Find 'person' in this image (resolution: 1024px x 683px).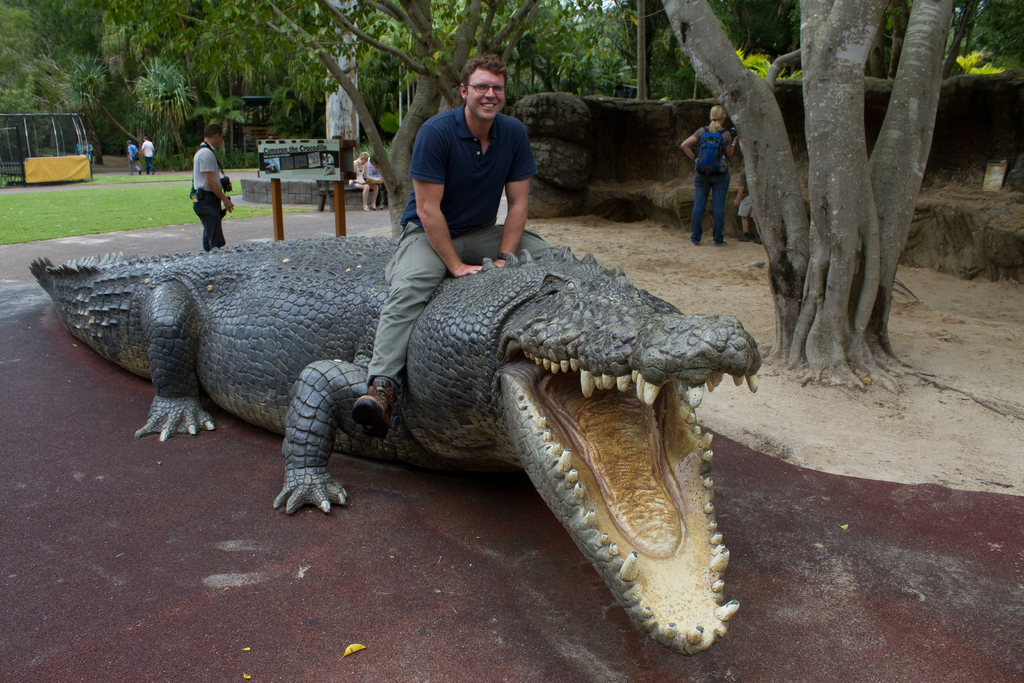
region(125, 138, 139, 173).
